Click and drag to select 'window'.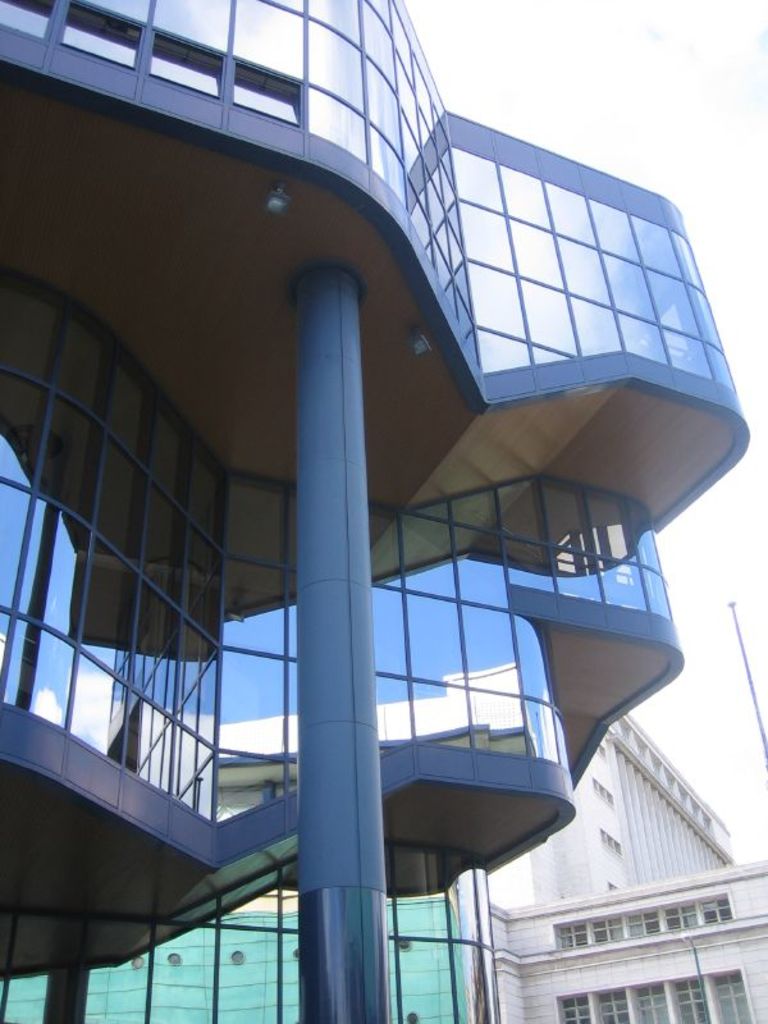
Selection: bbox=[586, 780, 616, 804].
